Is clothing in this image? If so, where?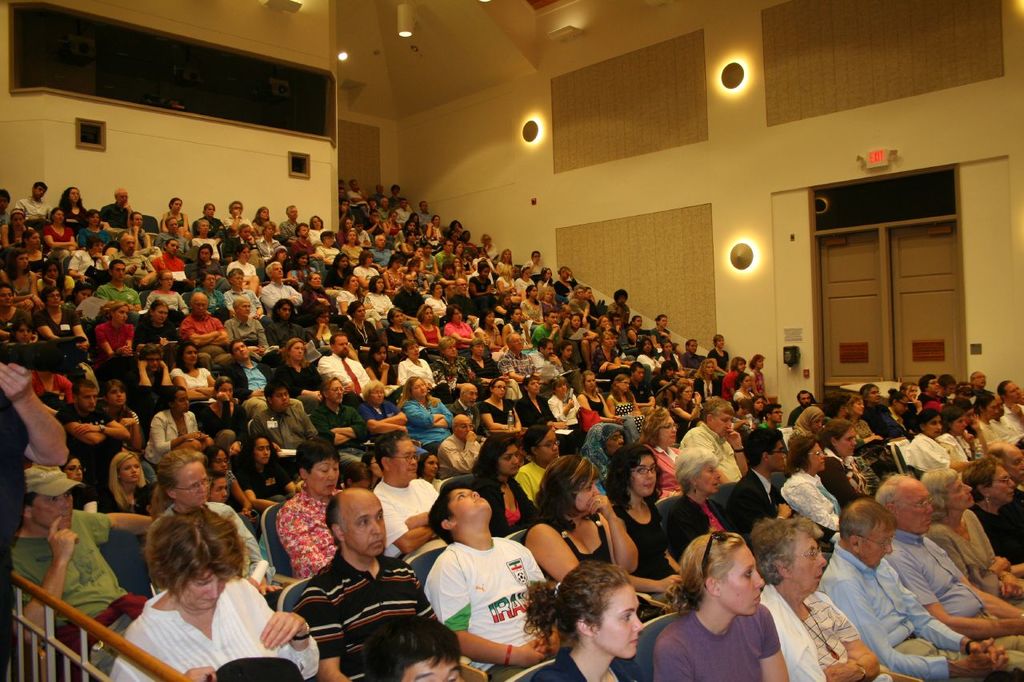
Yes, at 425,295,447,315.
